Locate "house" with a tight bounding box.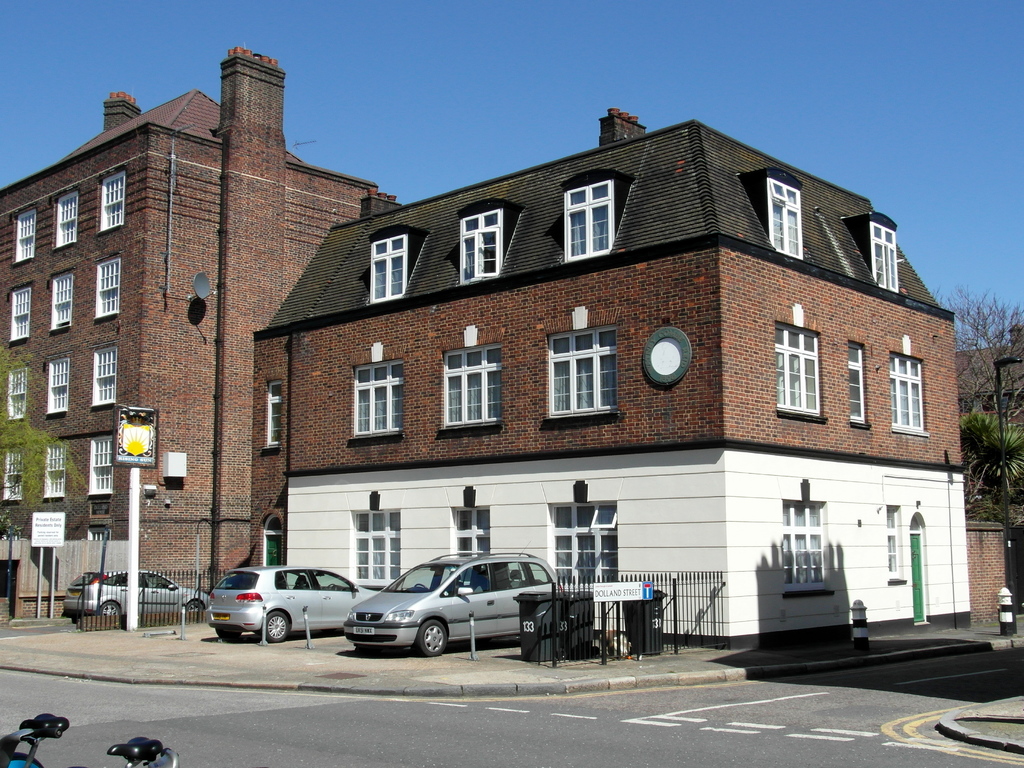
[left=17, top=107, right=344, bottom=598].
